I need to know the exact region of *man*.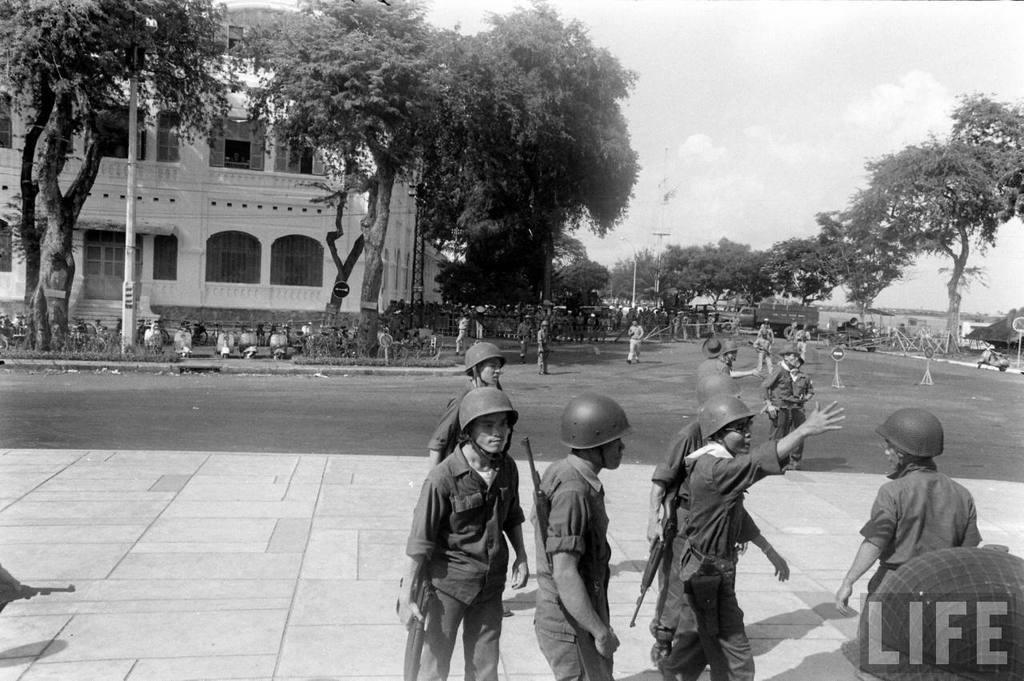
Region: bbox(763, 342, 822, 468).
